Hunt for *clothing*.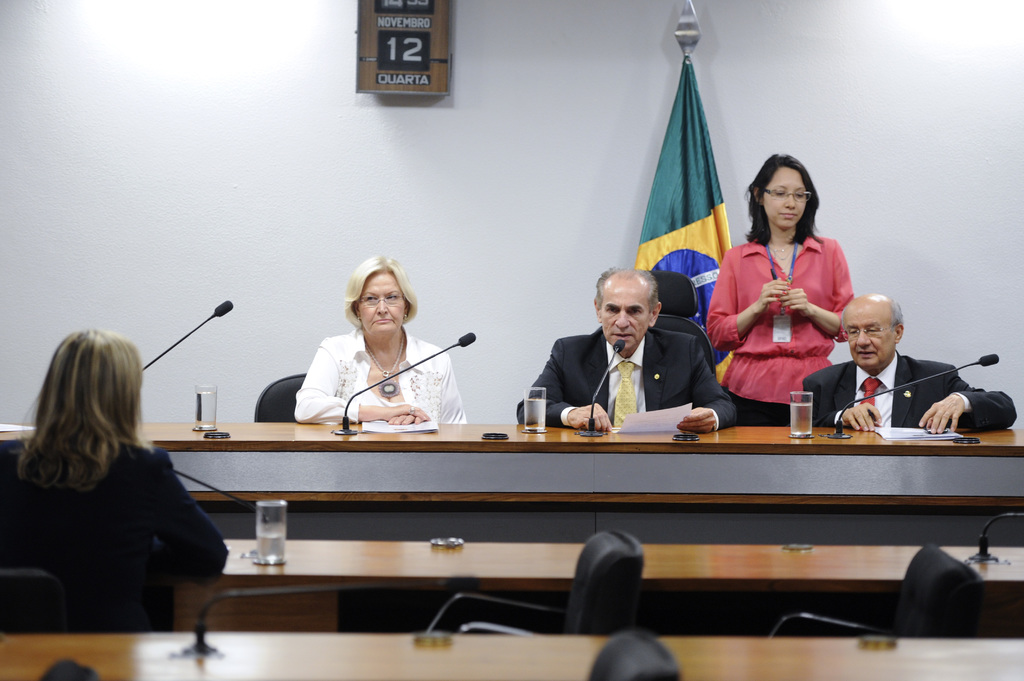
Hunted down at rect(801, 345, 1014, 432).
